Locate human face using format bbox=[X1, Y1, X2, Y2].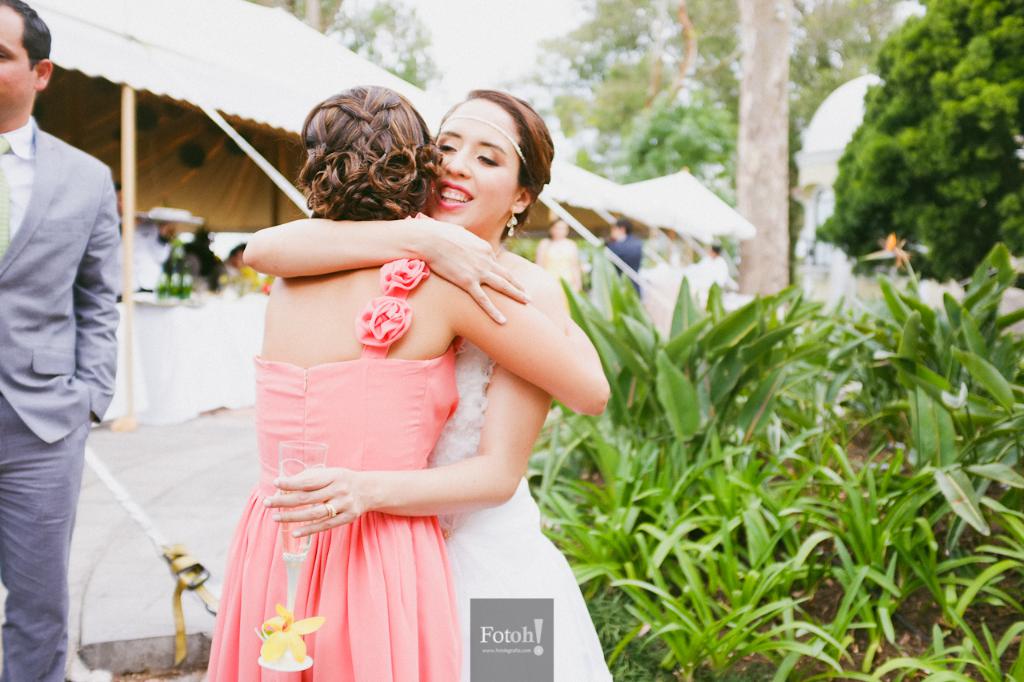
bbox=[0, 0, 33, 111].
